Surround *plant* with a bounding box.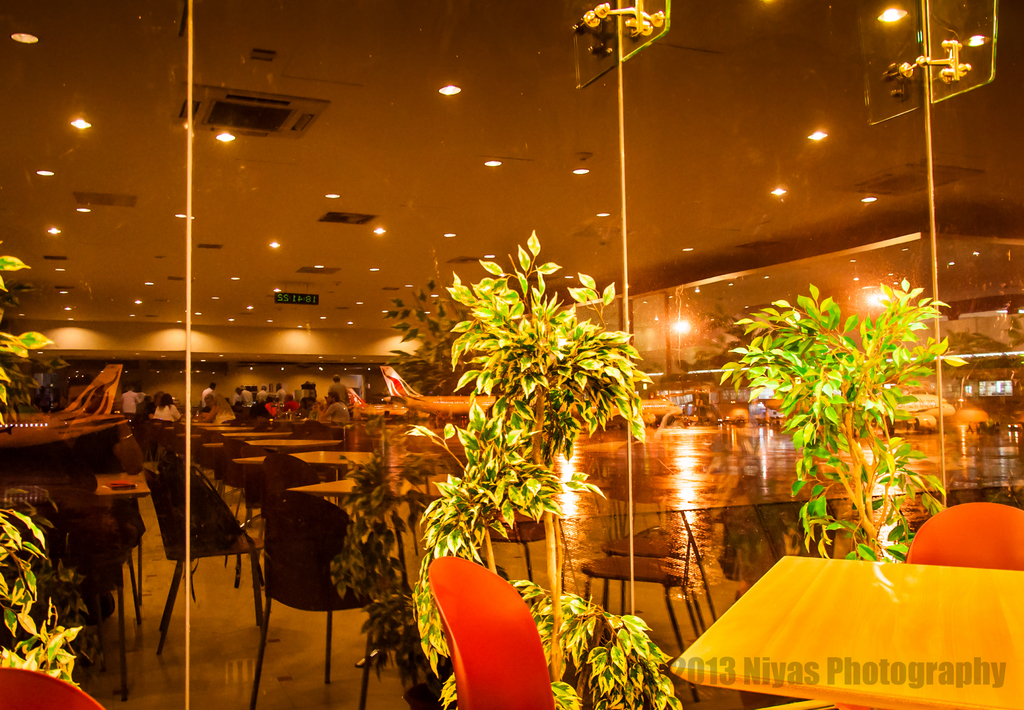
rect(8, 322, 134, 421).
